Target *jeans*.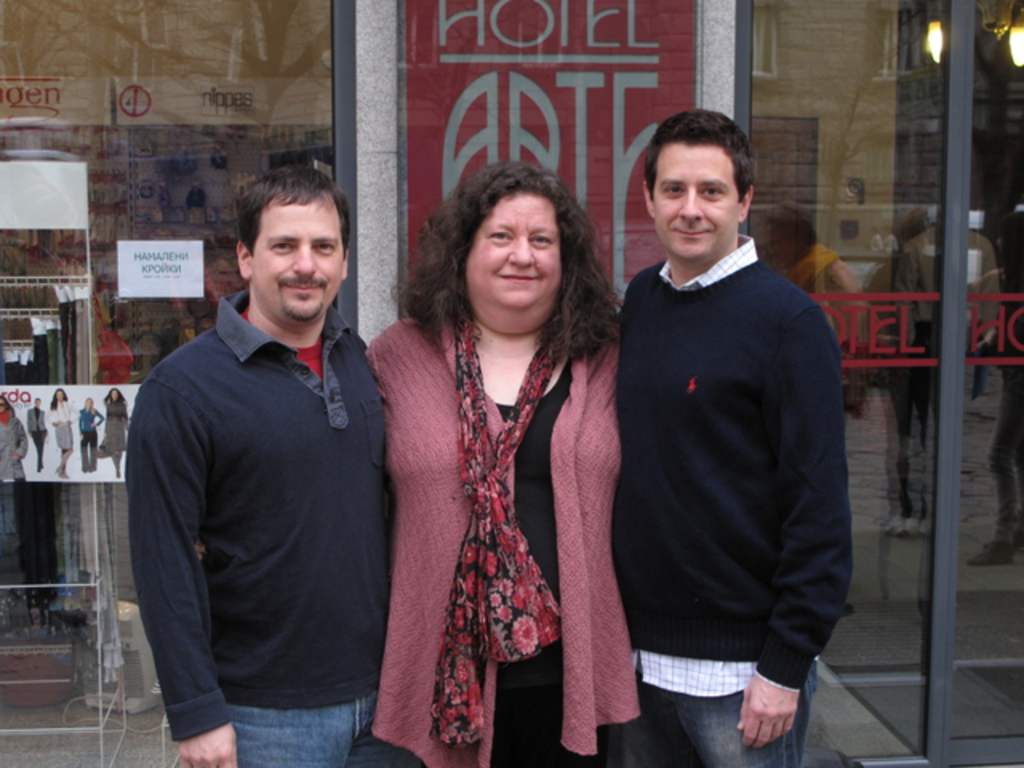
Target region: crop(149, 638, 408, 750).
